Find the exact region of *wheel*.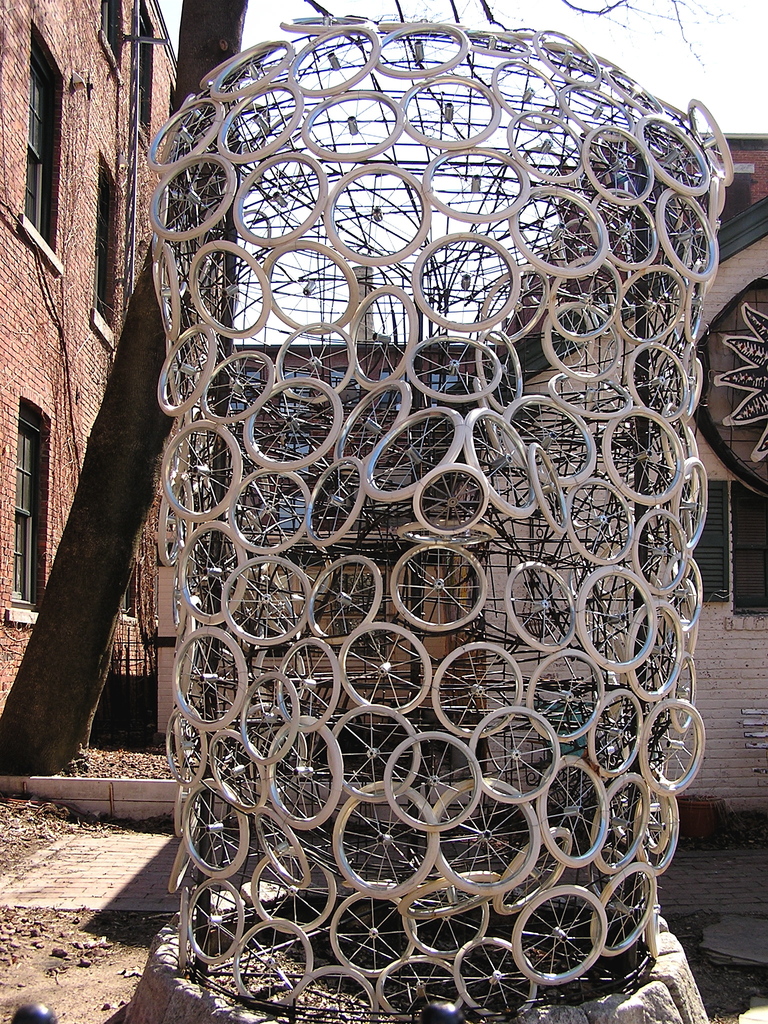
Exact region: <box>210,730,266,813</box>.
